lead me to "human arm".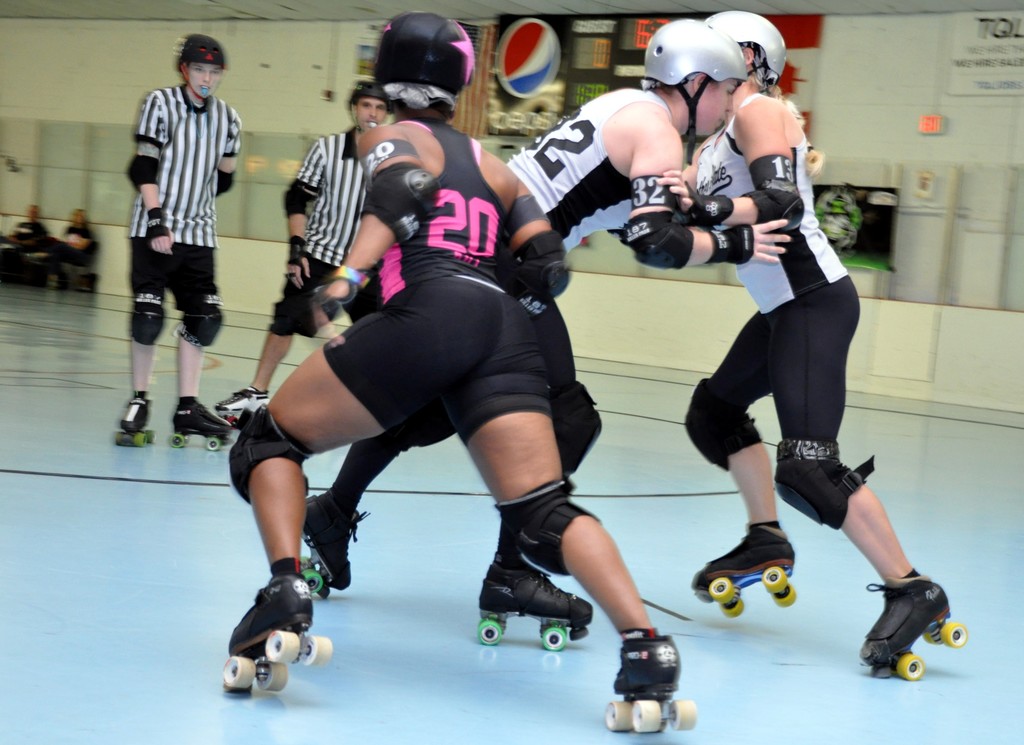
Lead to (312,122,415,328).
